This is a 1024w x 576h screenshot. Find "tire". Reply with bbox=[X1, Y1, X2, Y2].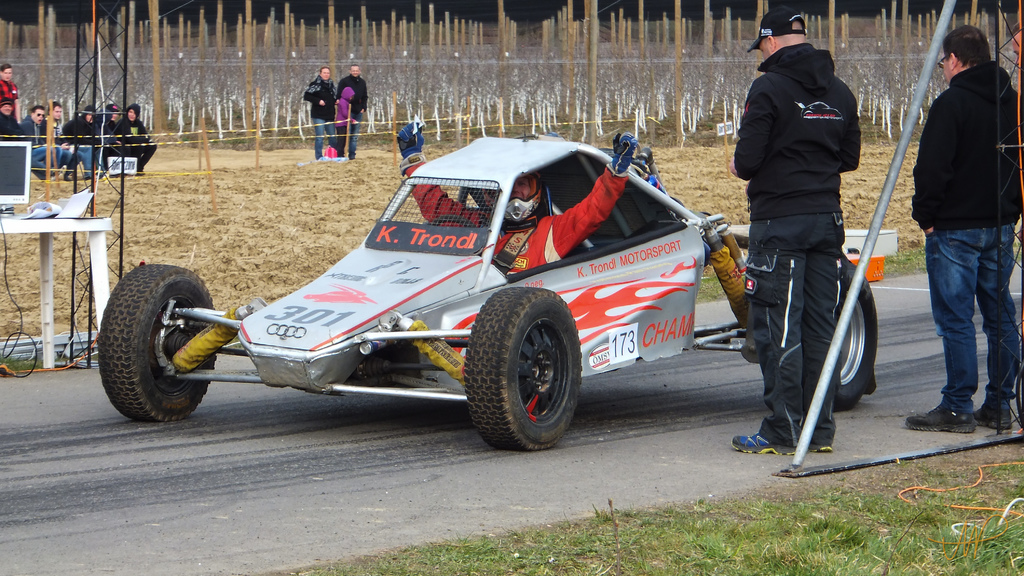
bbox=[102, 253, 208, 420].
